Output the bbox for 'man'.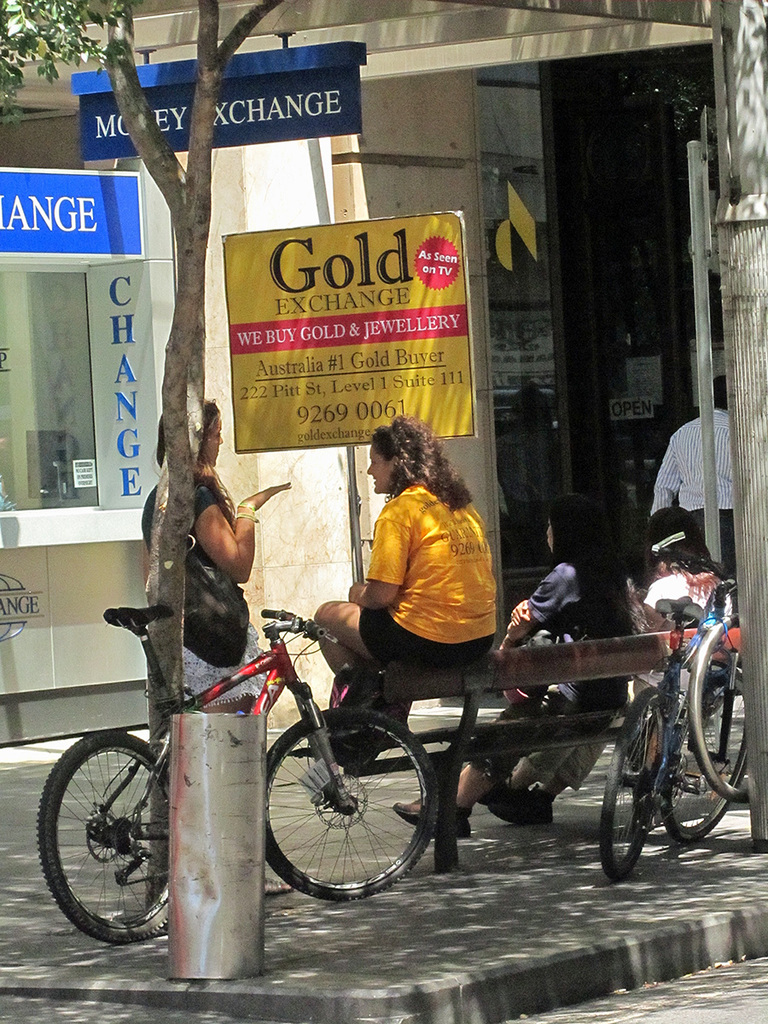
rect(658, 388, 747, 589).
